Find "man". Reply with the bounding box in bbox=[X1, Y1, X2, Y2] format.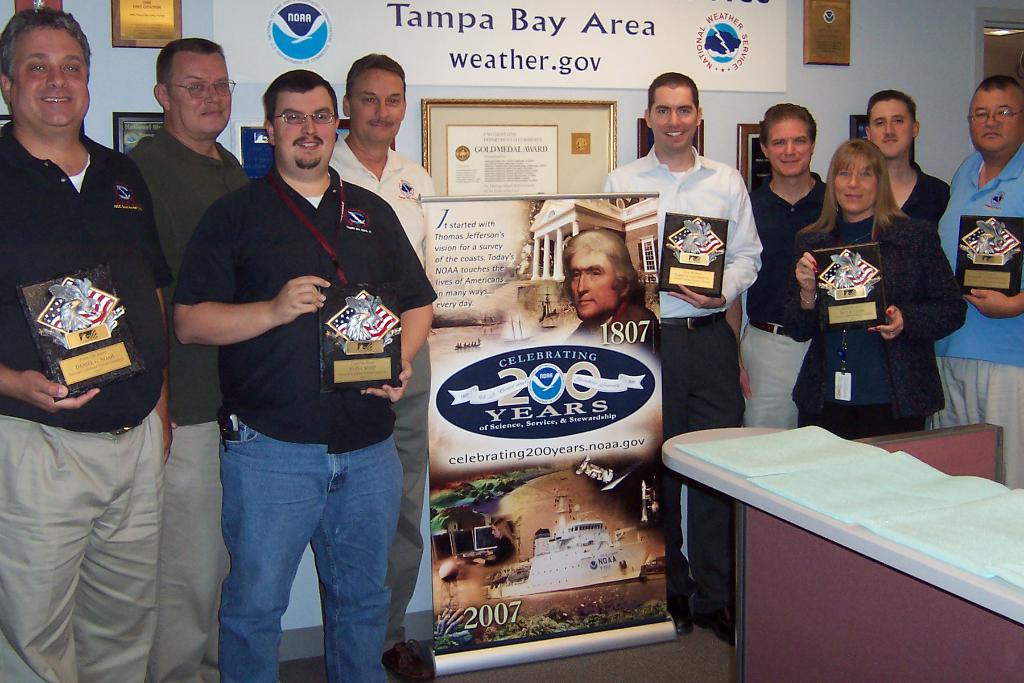
bbox=[935, 74, 1023, 491].
